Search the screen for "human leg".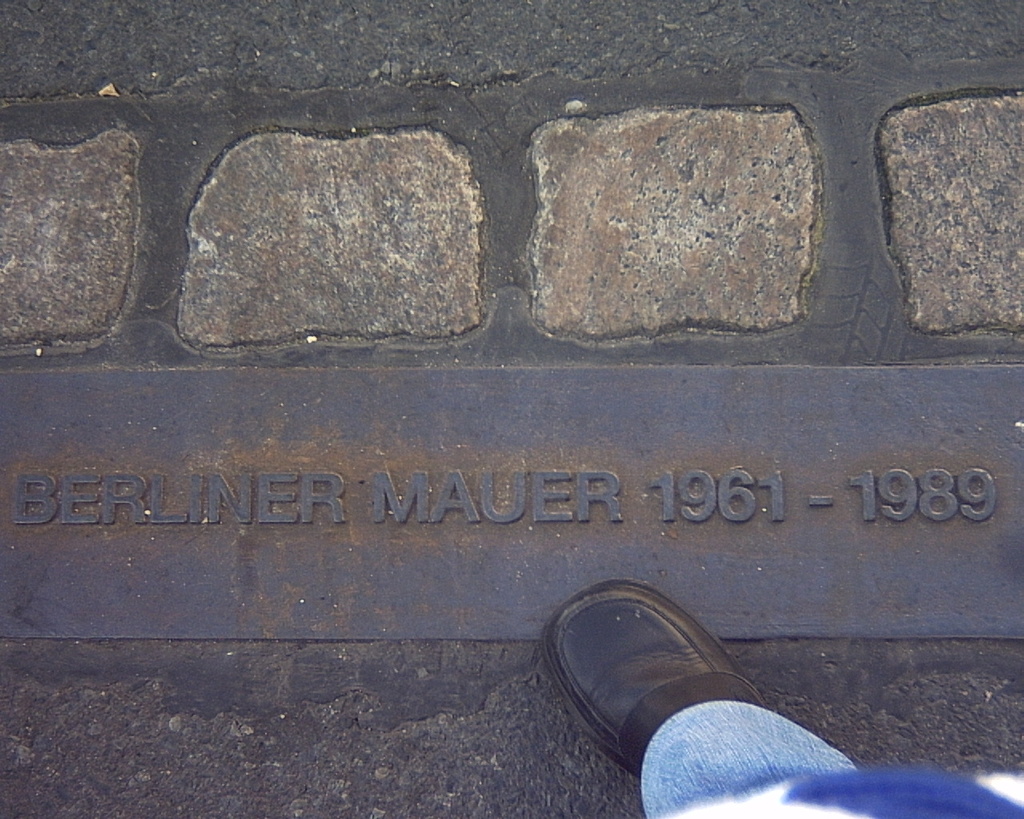
Found at bbox=(542, 581, 856, 818).
